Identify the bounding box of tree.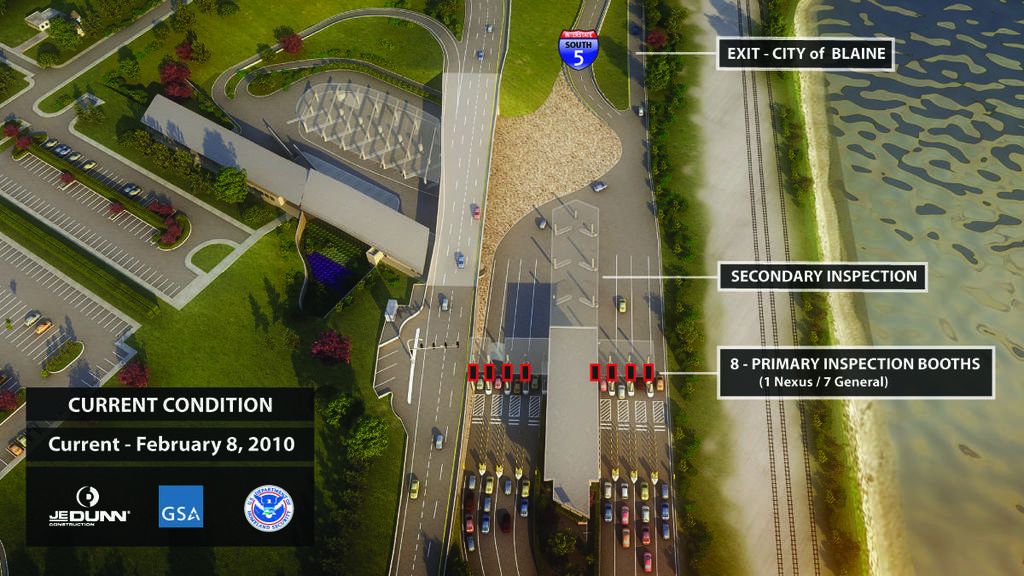
x1=243 y1=205 x2=268 y2=224.
